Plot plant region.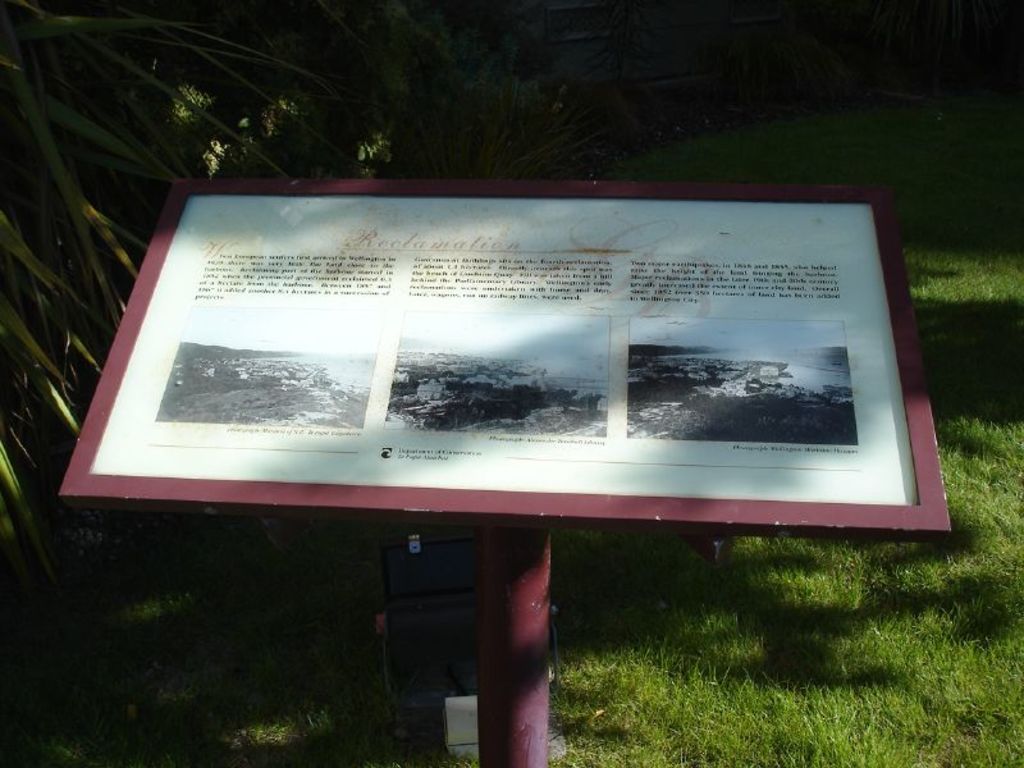
Plotted at (0, 0, 367, 767).
